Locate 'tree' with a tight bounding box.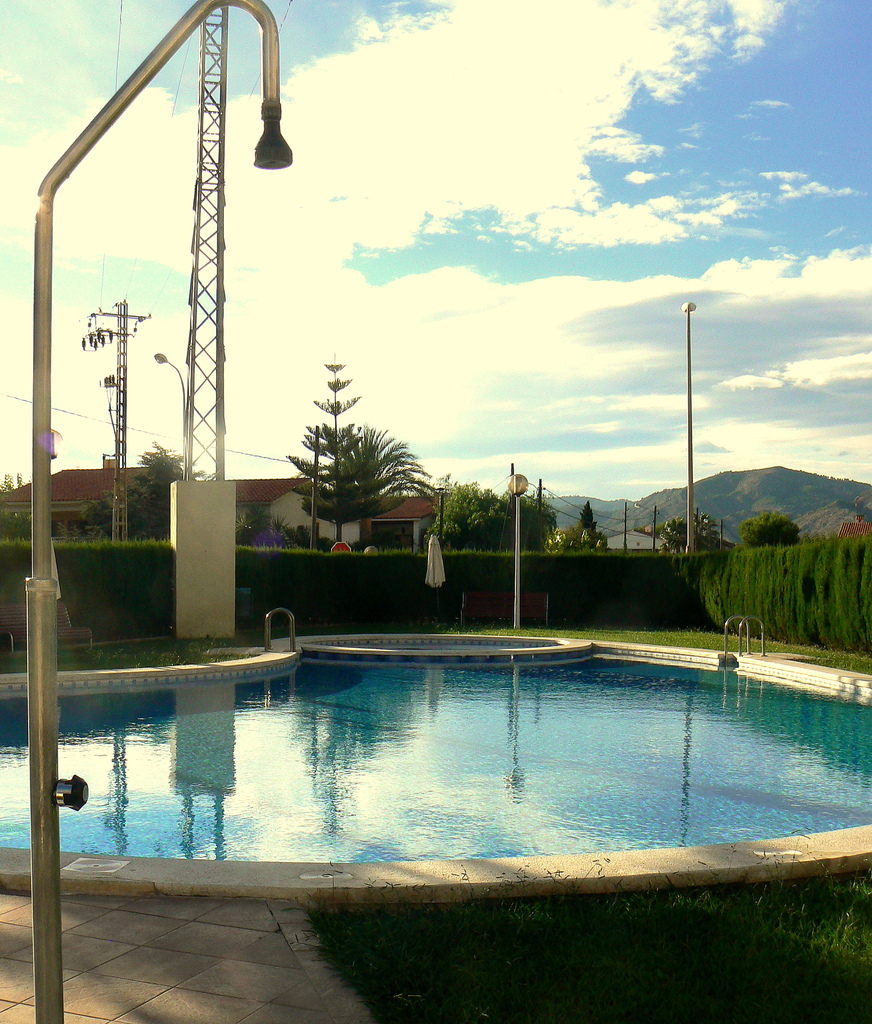
<box>78,440,185,540</box>.
